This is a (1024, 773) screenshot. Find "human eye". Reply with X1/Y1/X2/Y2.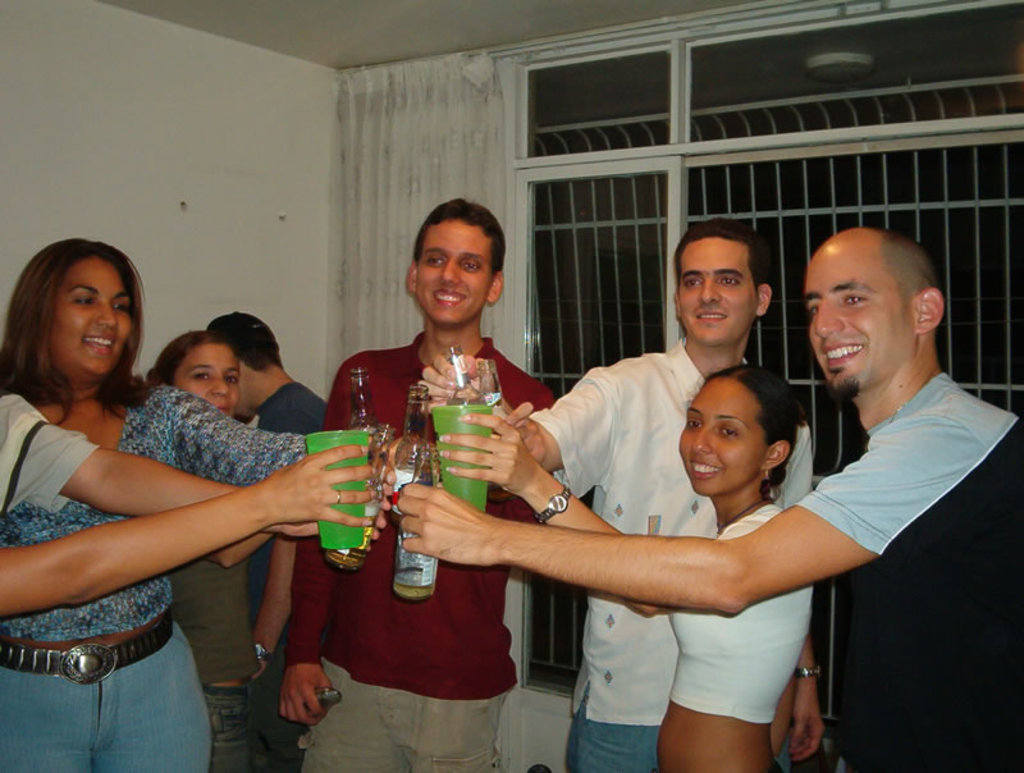
716/274/740/287.
